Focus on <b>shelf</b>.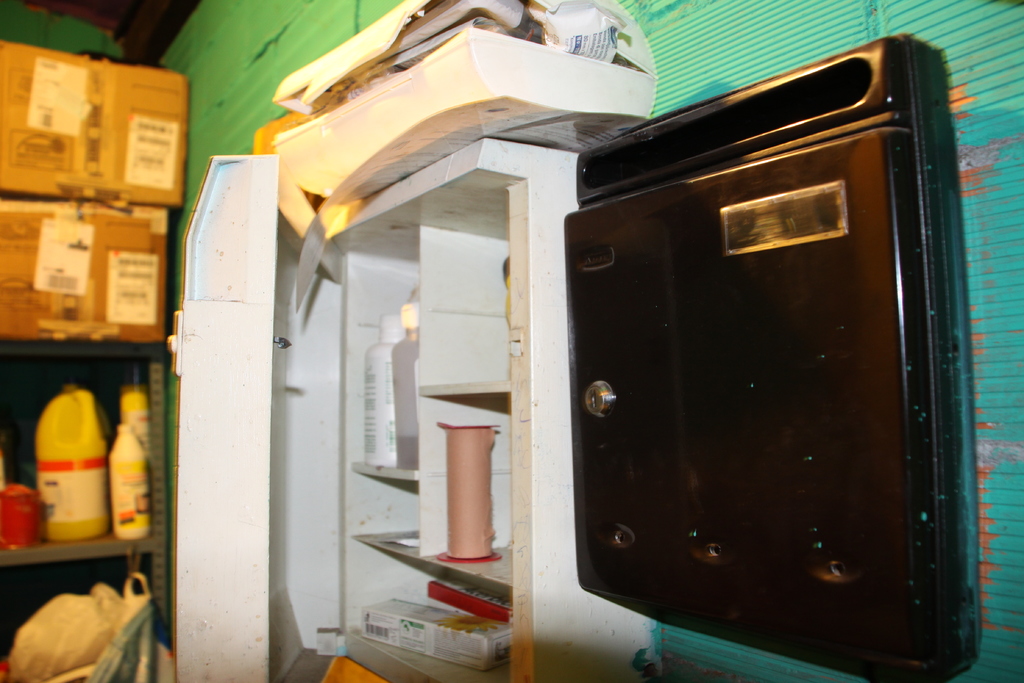
Focused at 0 354 152 549.
